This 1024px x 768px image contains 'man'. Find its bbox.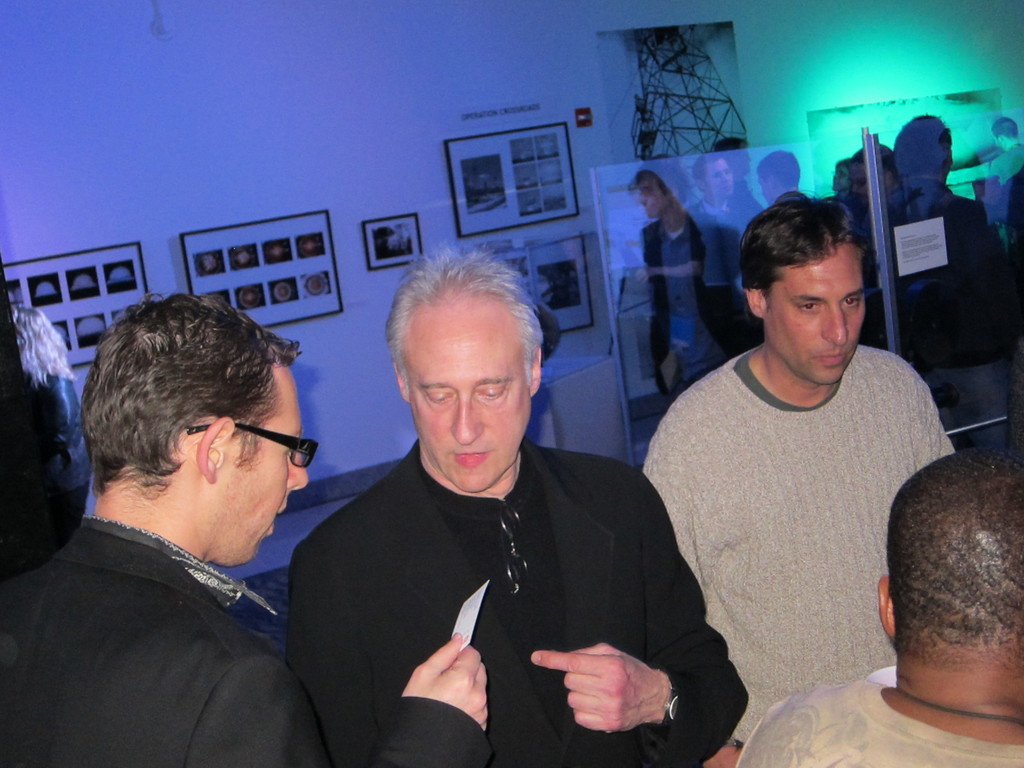
region(282, 241, 748, 767).
